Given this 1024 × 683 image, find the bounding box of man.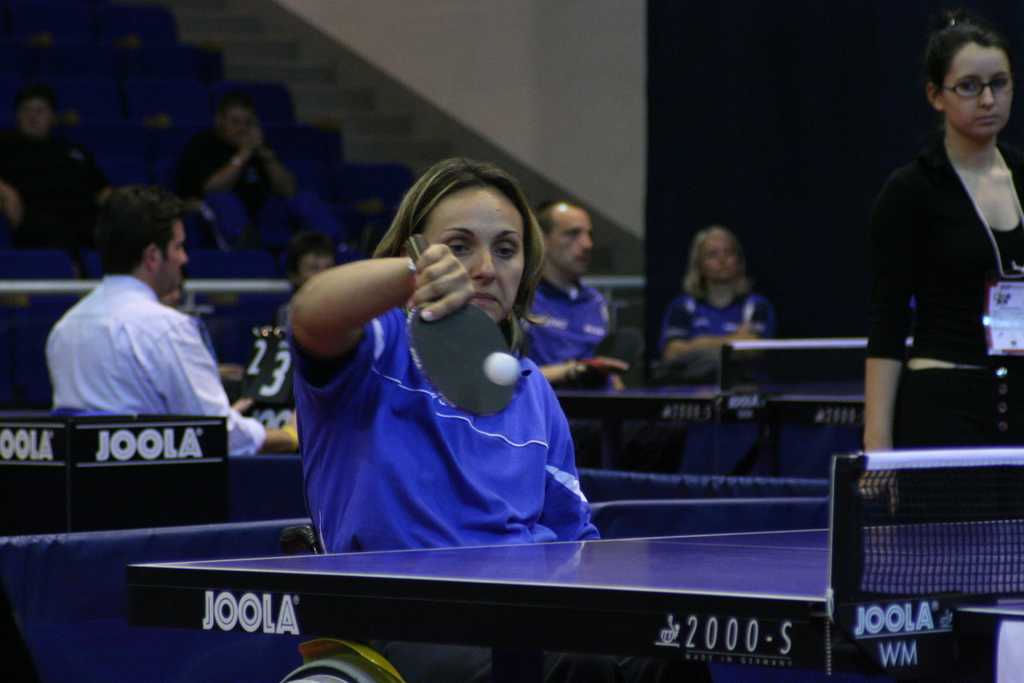
x1=509, y1=197, x2=635, y2=393.
